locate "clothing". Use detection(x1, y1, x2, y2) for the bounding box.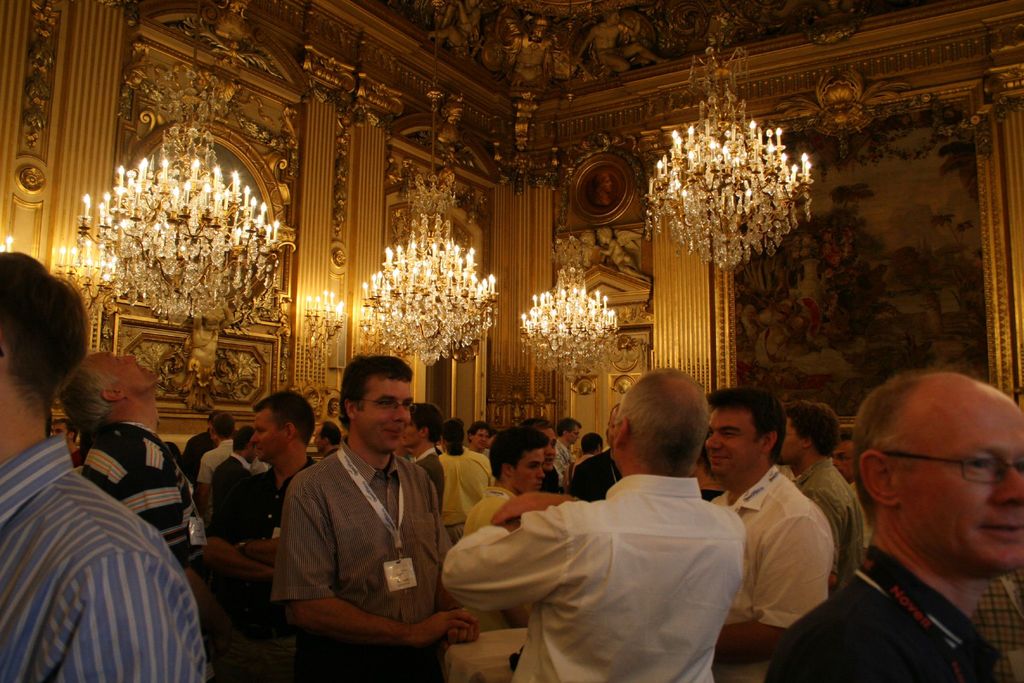
detection(444, 470, 745, 682).
